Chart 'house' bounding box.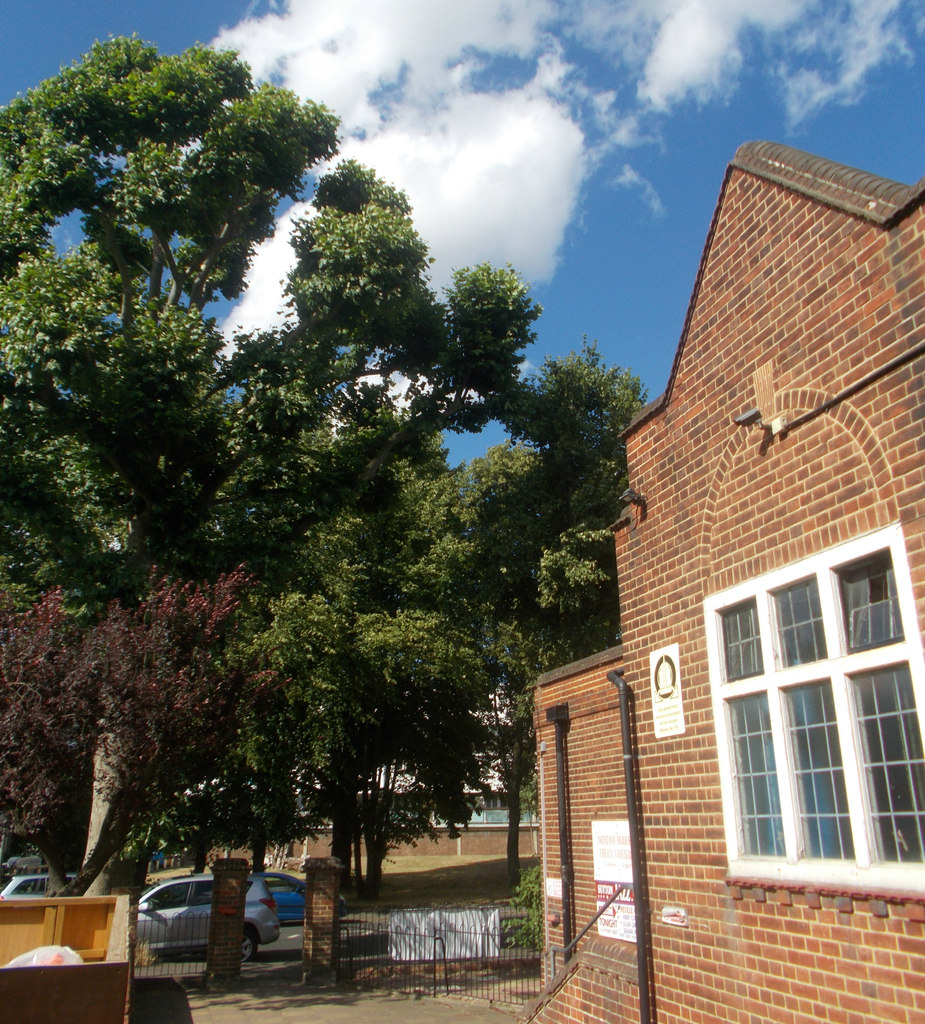
Charted: bbox=(568, 145, 924, 954).
